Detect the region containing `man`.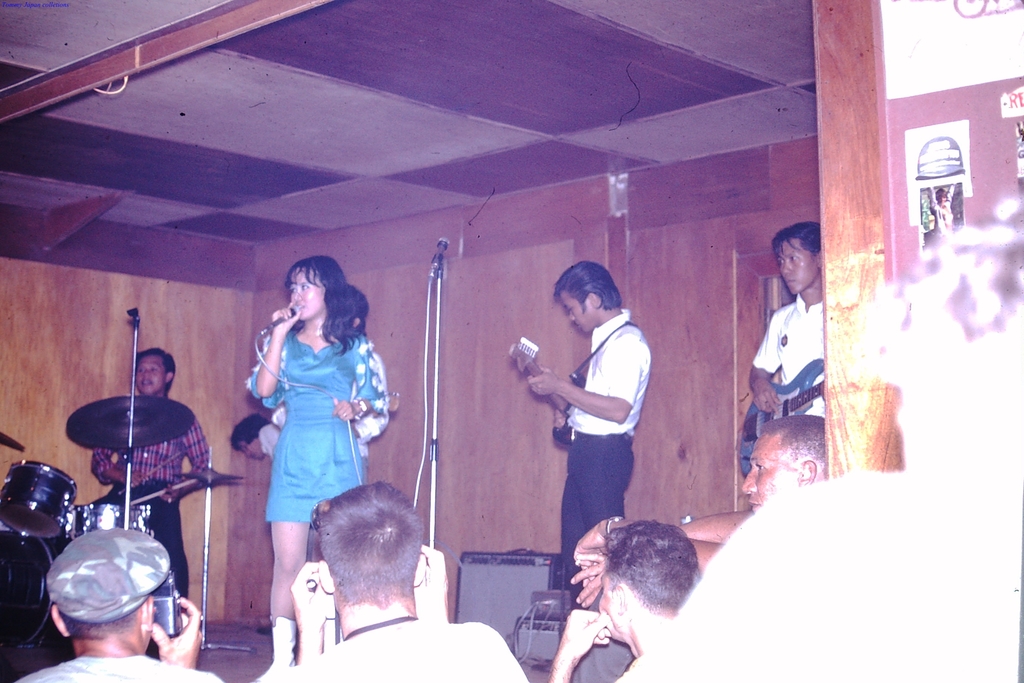
left=518, top=270, right=662, bottom=586.
